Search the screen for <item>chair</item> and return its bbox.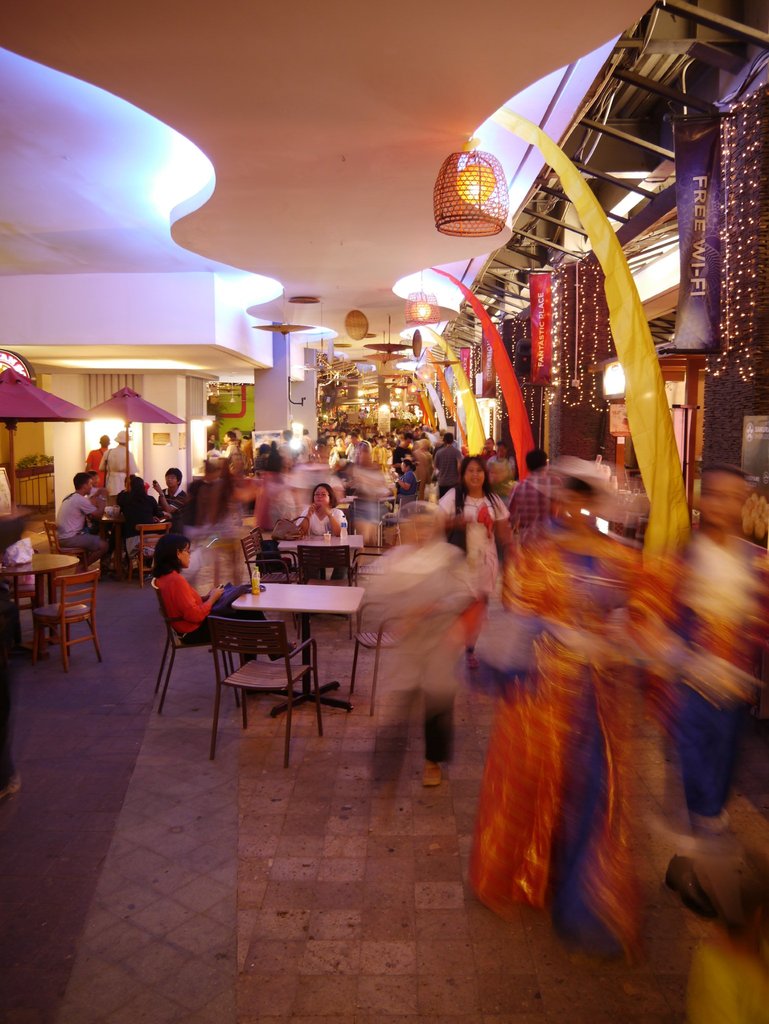
Found: detection(137, 525, 172, 583).
